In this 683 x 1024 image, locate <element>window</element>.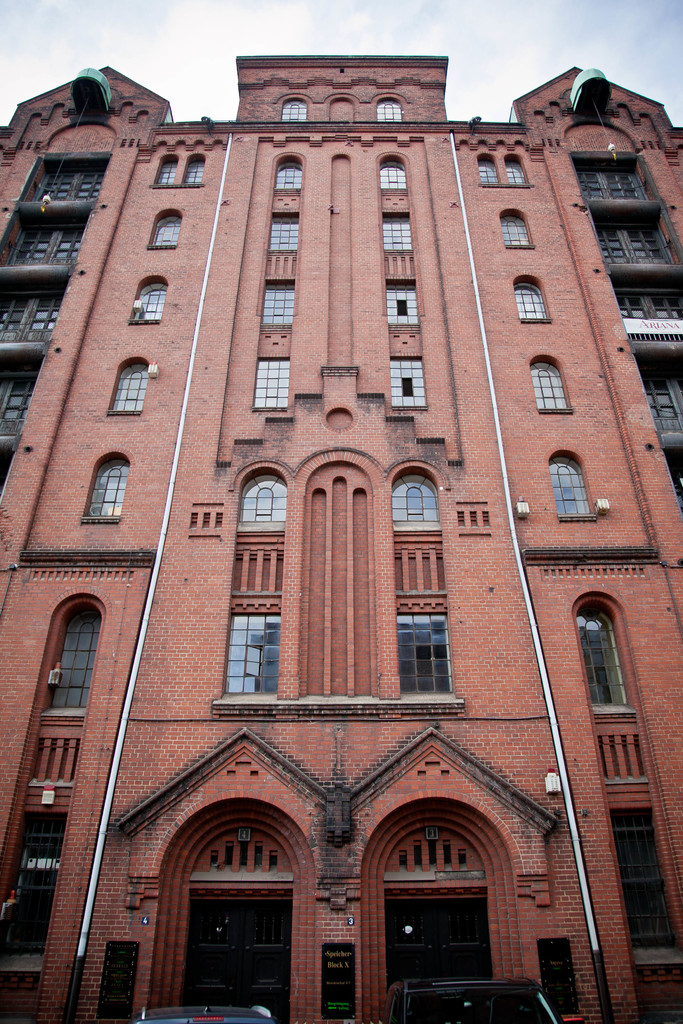
Bounding box: x1=249, y1=271, x2=302, y2=328.
